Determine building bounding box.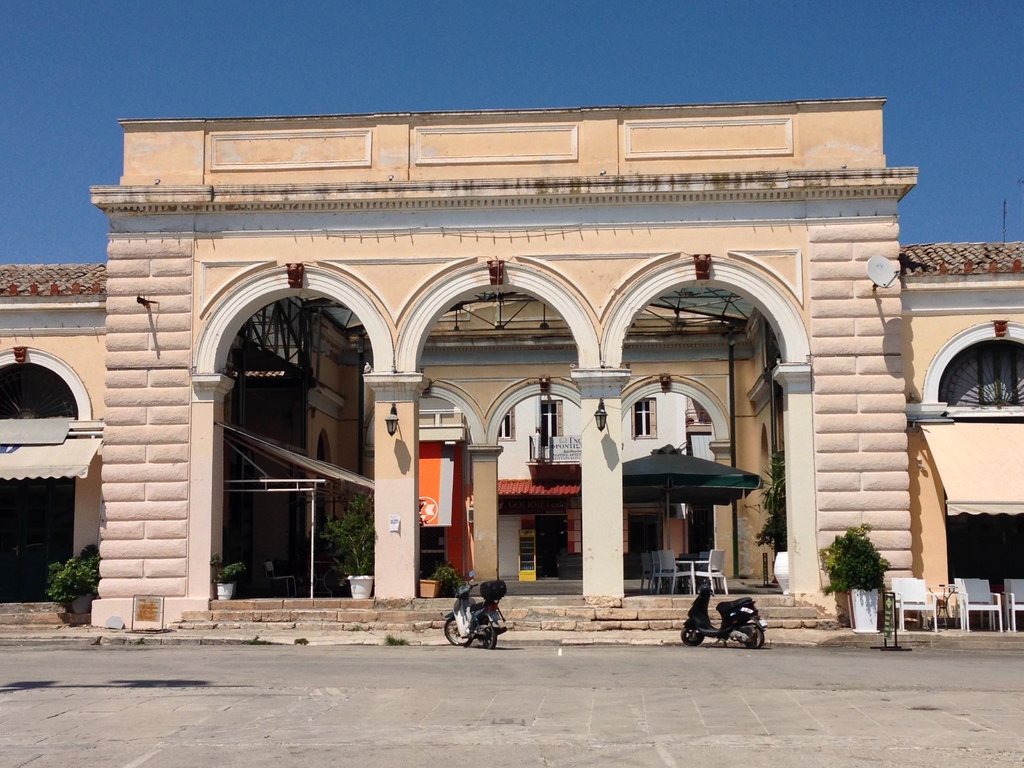
Determined: [left=0, top=97, right=1023, bottom=628].
